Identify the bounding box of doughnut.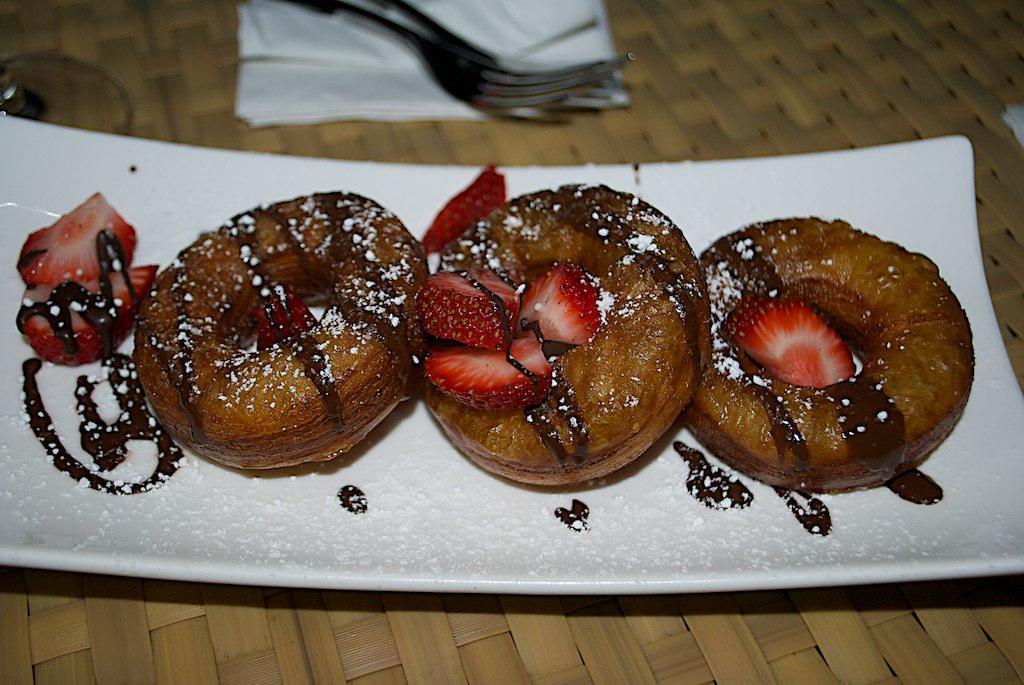
[691, 210, 977, 492].
